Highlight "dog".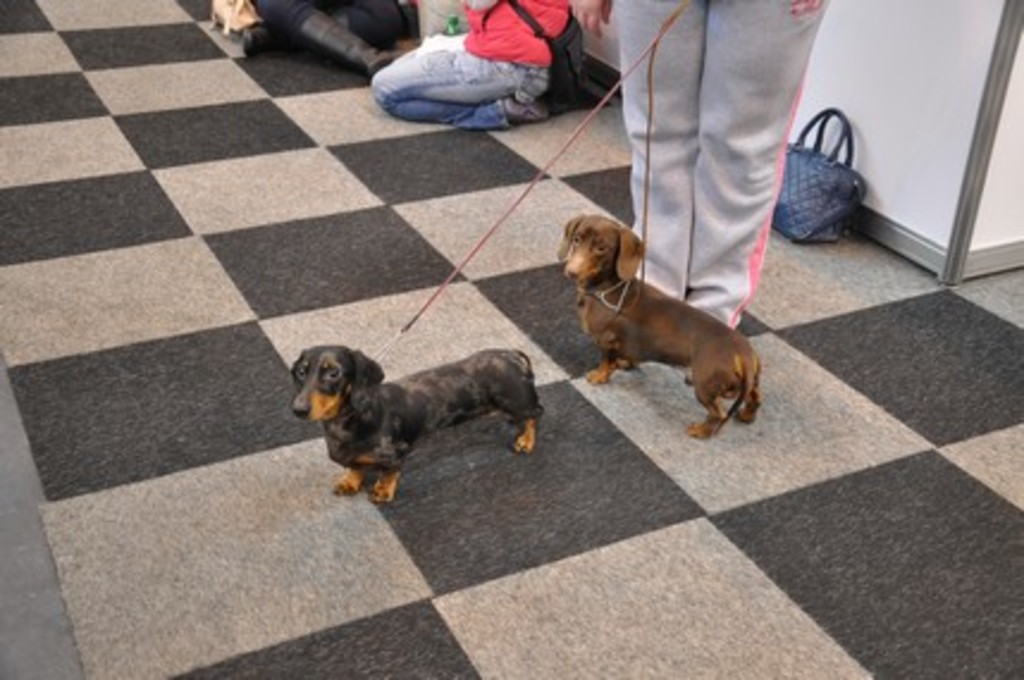
Highlighted region: bbox=(282, 341, 542, 503).
